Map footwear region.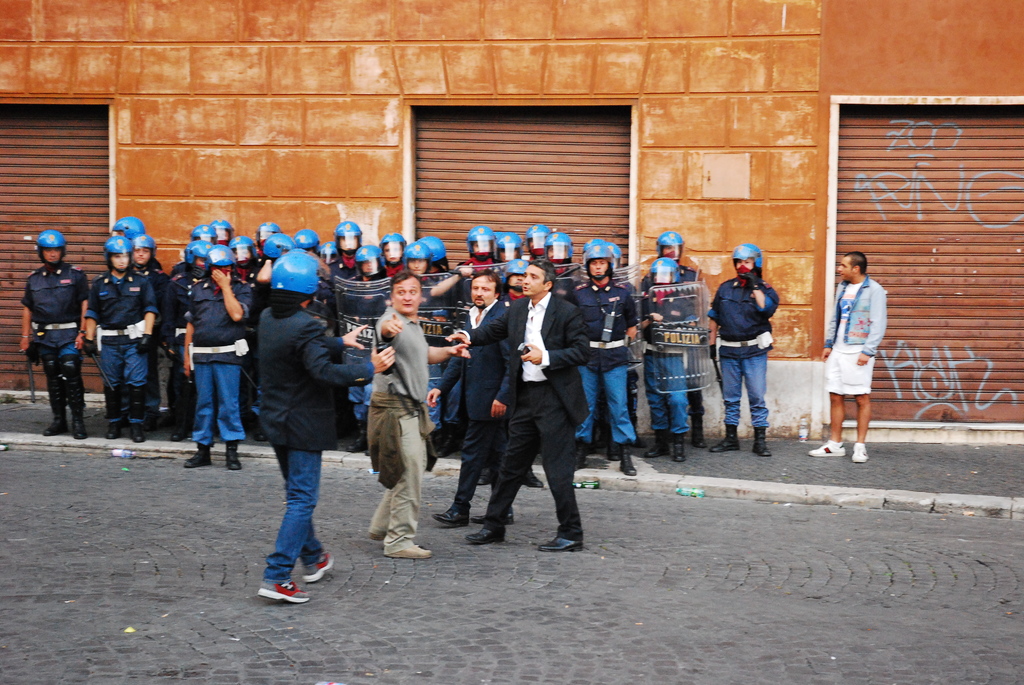
Mapped to <region>543, 533, 586, 556</region>.
